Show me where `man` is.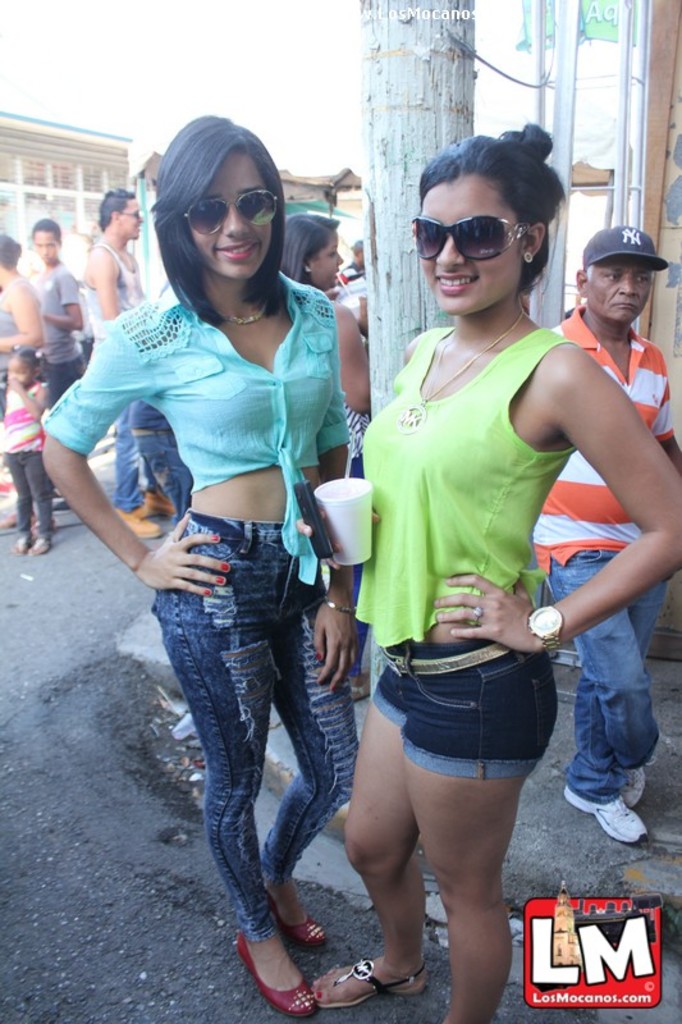
`man` is at {"left": 527, "top": 216, "right": 681, "bottom": 842}.
